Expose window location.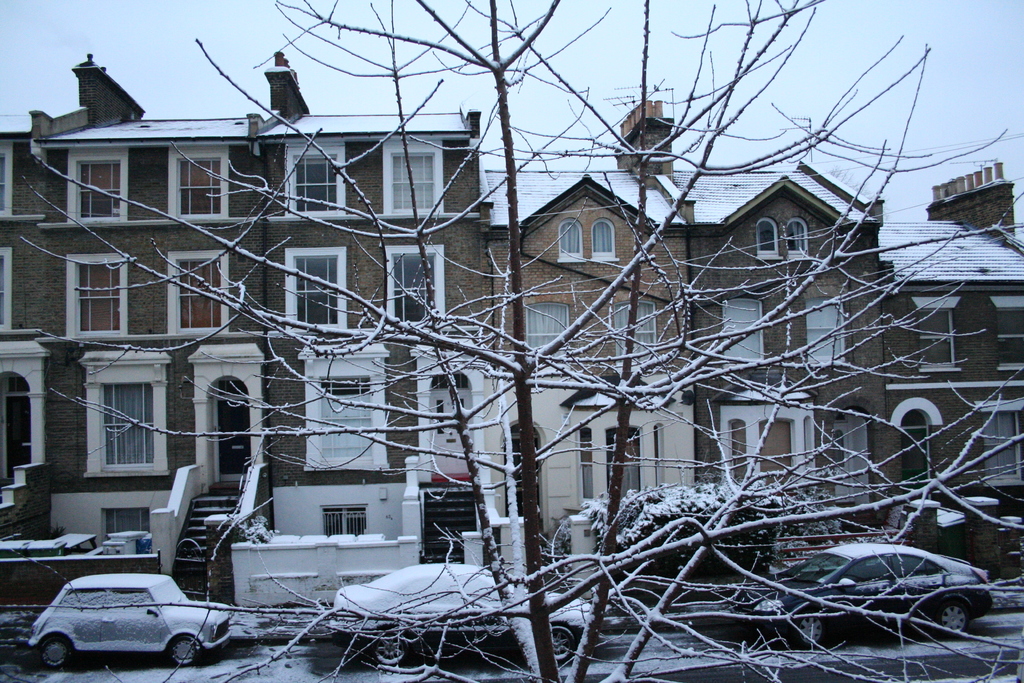
Exposed at pyautogui.locateOnScreen(91, 385, 153, 468).
